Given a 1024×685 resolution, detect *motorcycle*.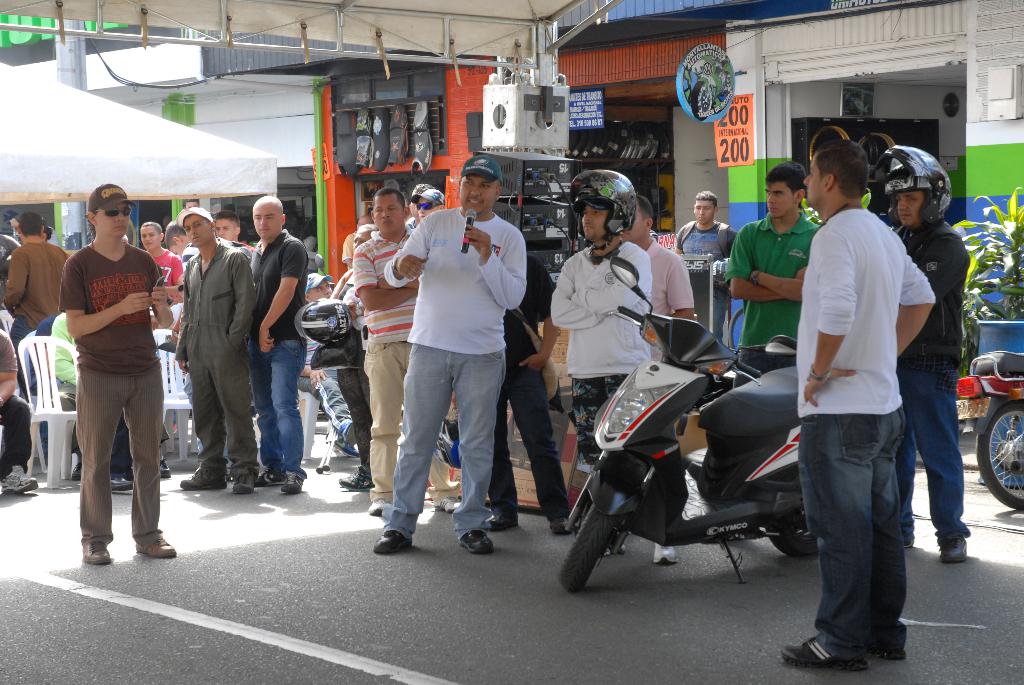
bbox(556, 257, 817, 595).
